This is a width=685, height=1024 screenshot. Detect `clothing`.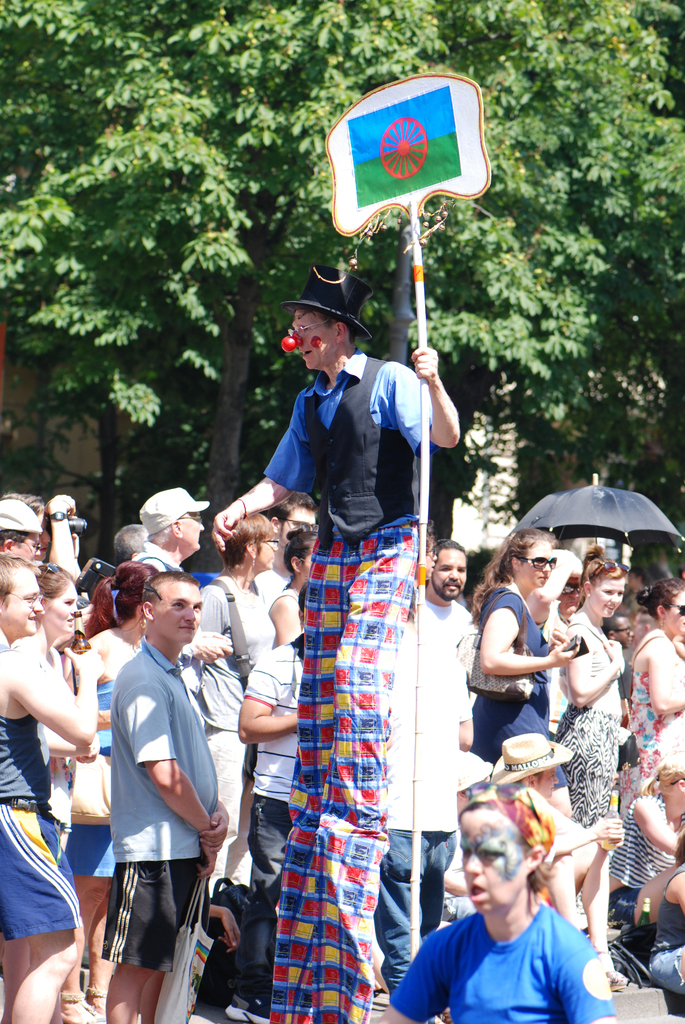
bbox(107, 615, 227, 982).
